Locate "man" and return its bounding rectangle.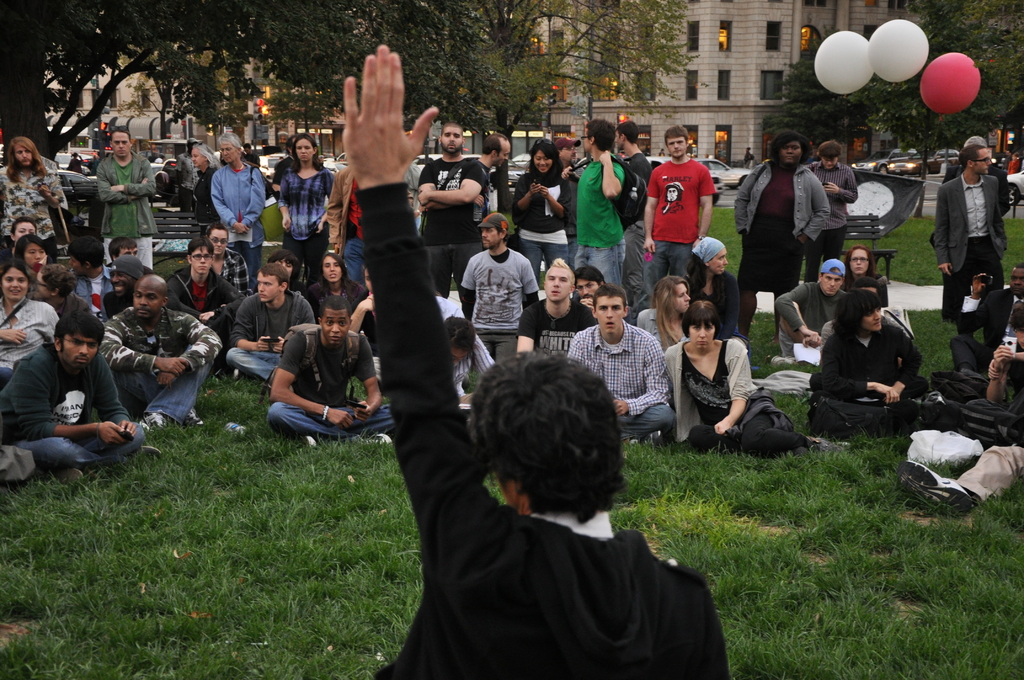
bbox(553, 136, 584, 271).
